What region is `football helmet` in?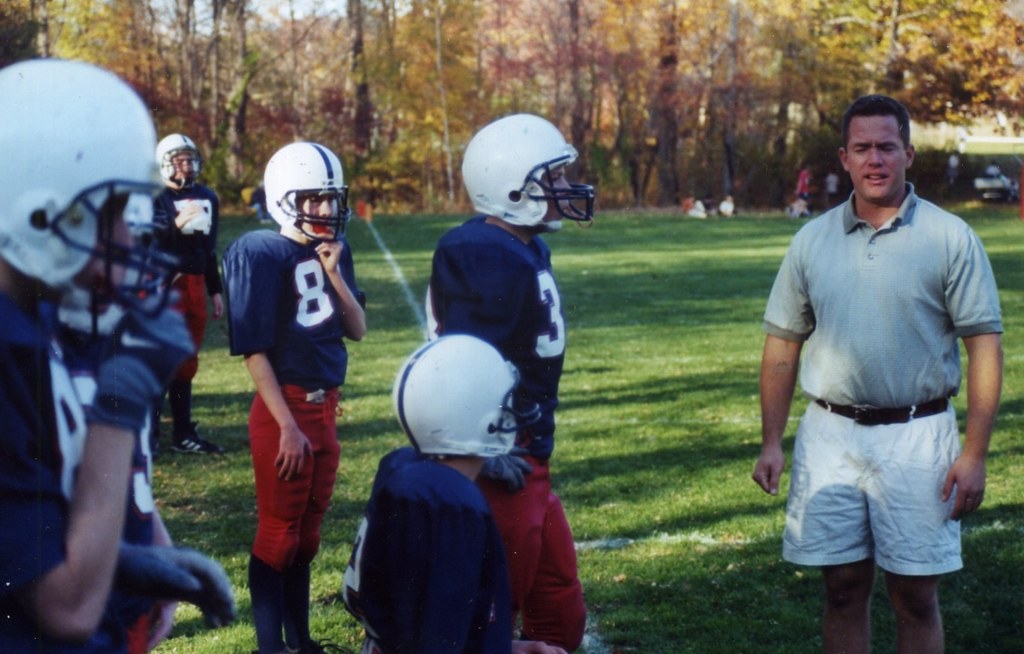
(x1=463, y1=113, x2=577, y2=231).
